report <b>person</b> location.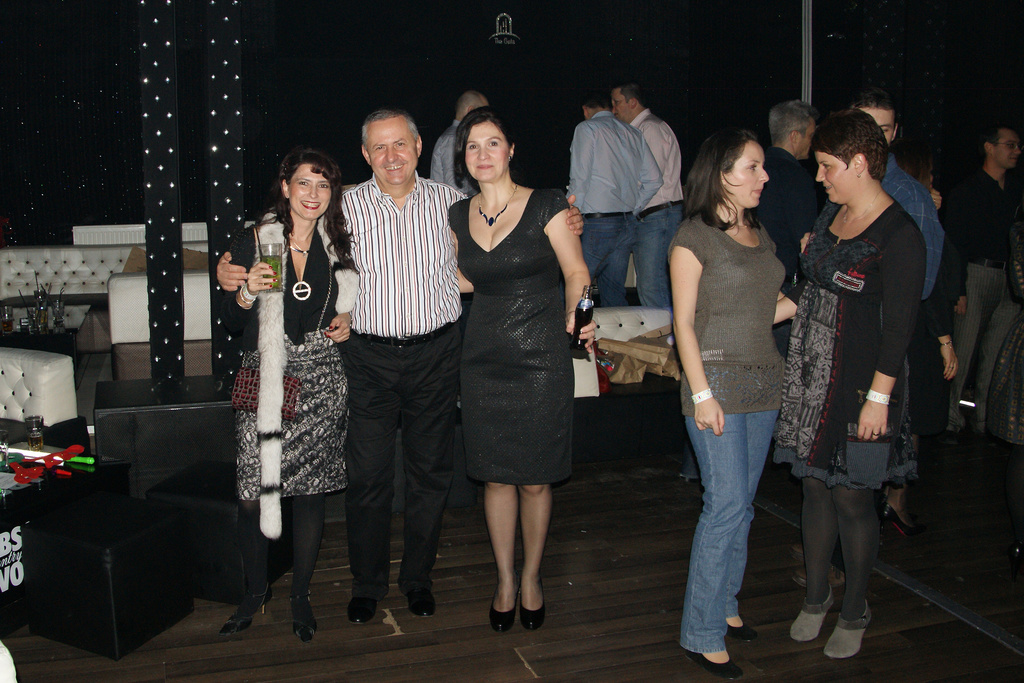
Report: detection(942, 121, 1017, 435).
